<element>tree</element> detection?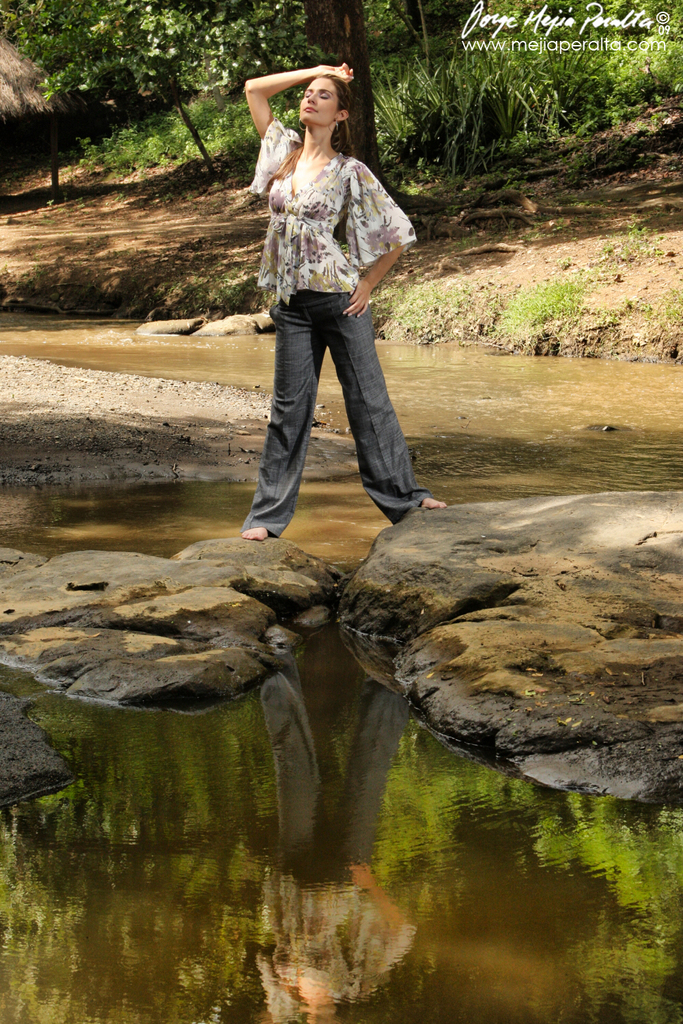
crop(0, 0, 462, 197)
